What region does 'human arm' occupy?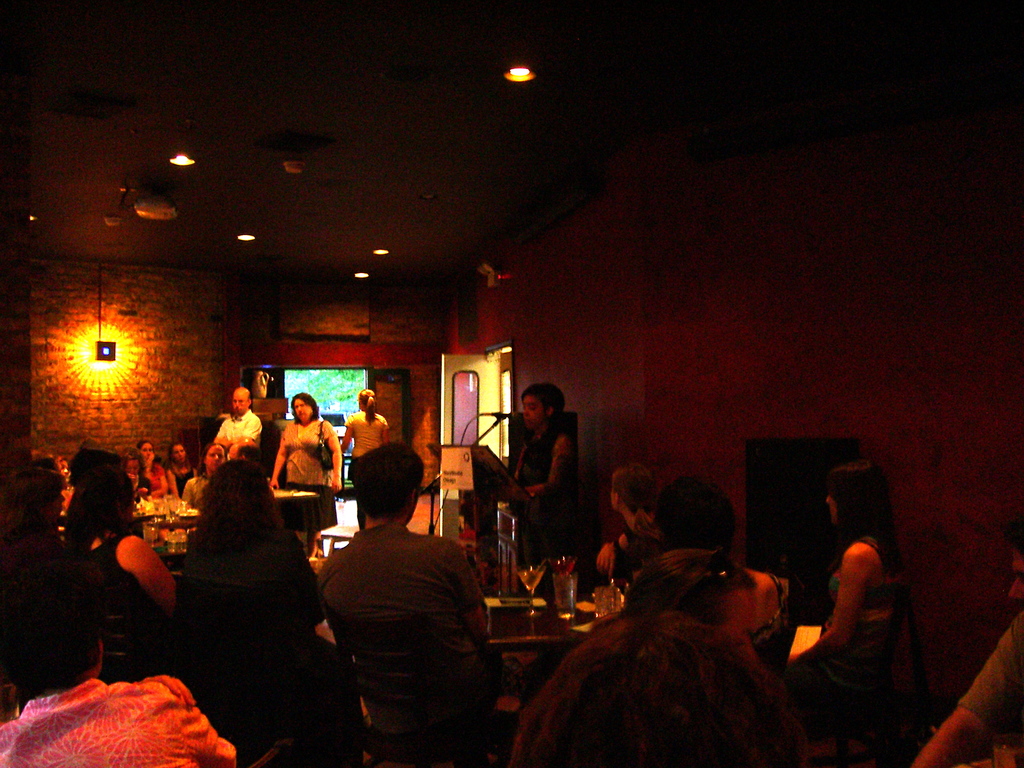
[117,531,175,604].
